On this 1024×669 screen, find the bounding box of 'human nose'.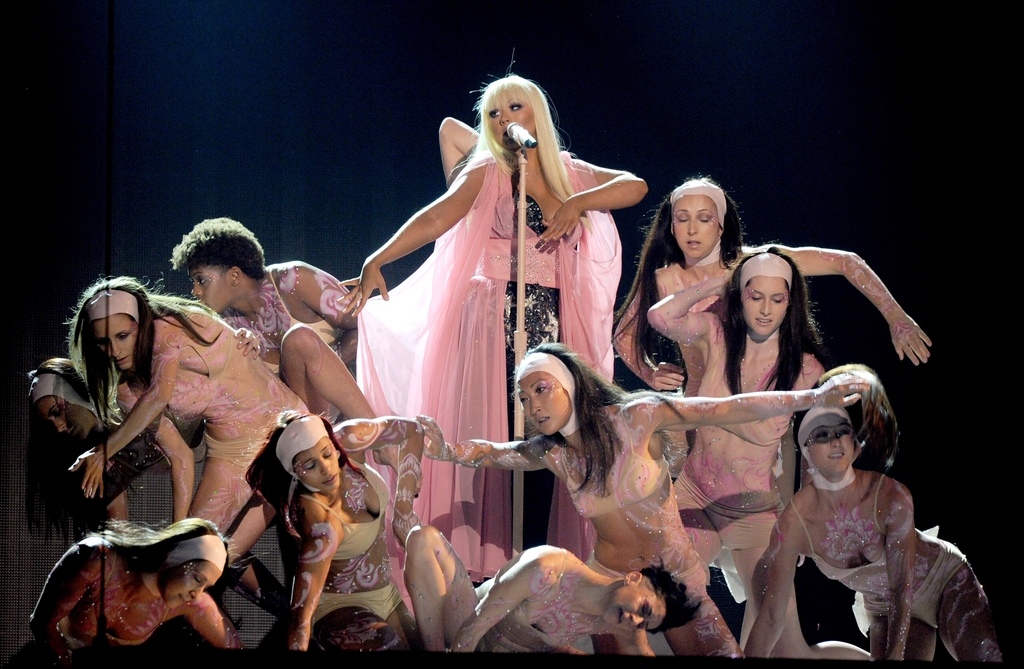
Bounding box: (left=760, top=298, right=773, bottom=312).
